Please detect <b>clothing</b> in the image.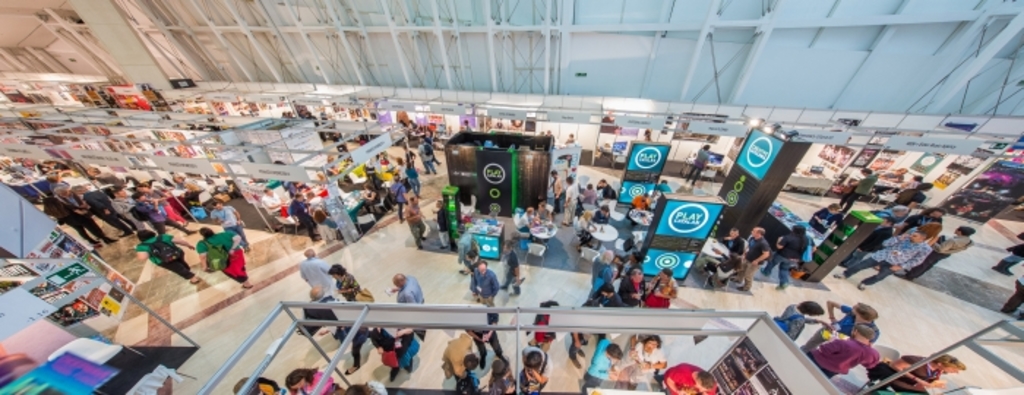
box=[610, 274, 650, 309].
